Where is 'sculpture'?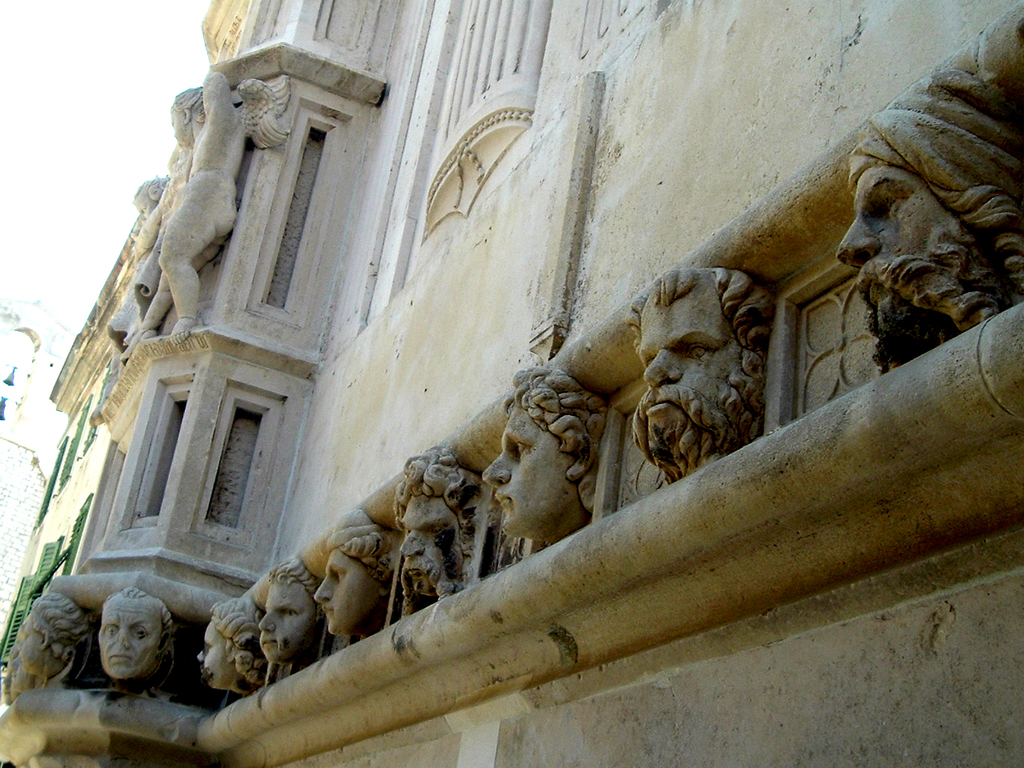
[10, 592, 82, 690].
